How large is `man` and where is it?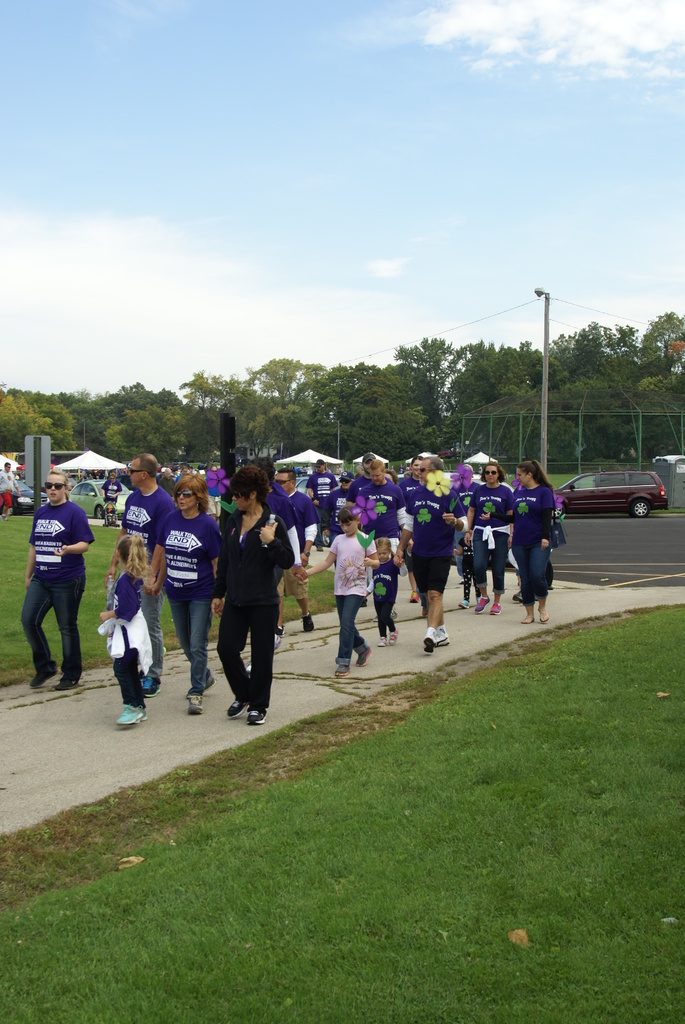
Bounding box: bbox(101, 452, 178, 698).
